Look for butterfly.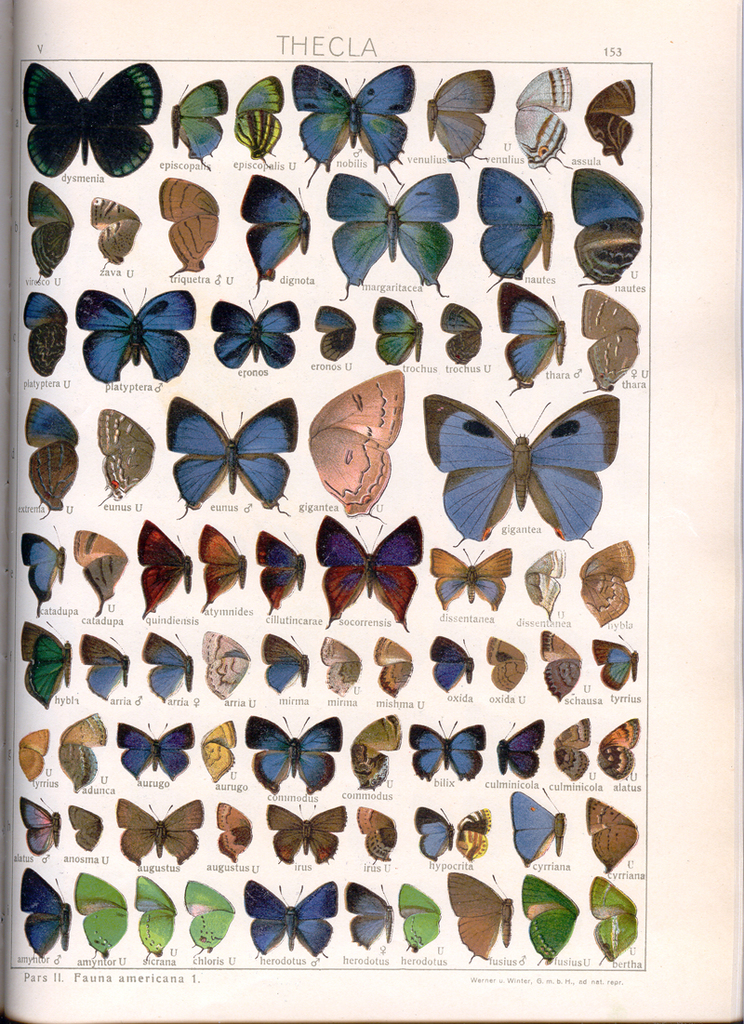
Found: 241/709/340/805.
